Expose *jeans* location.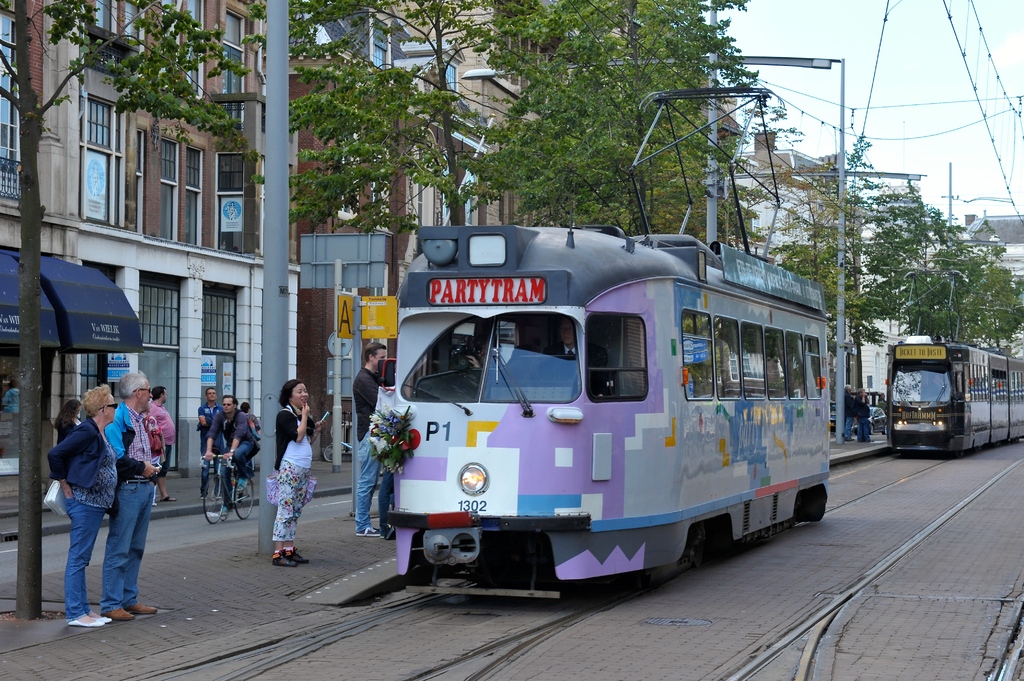
Exposed at [92,471,159,611].
